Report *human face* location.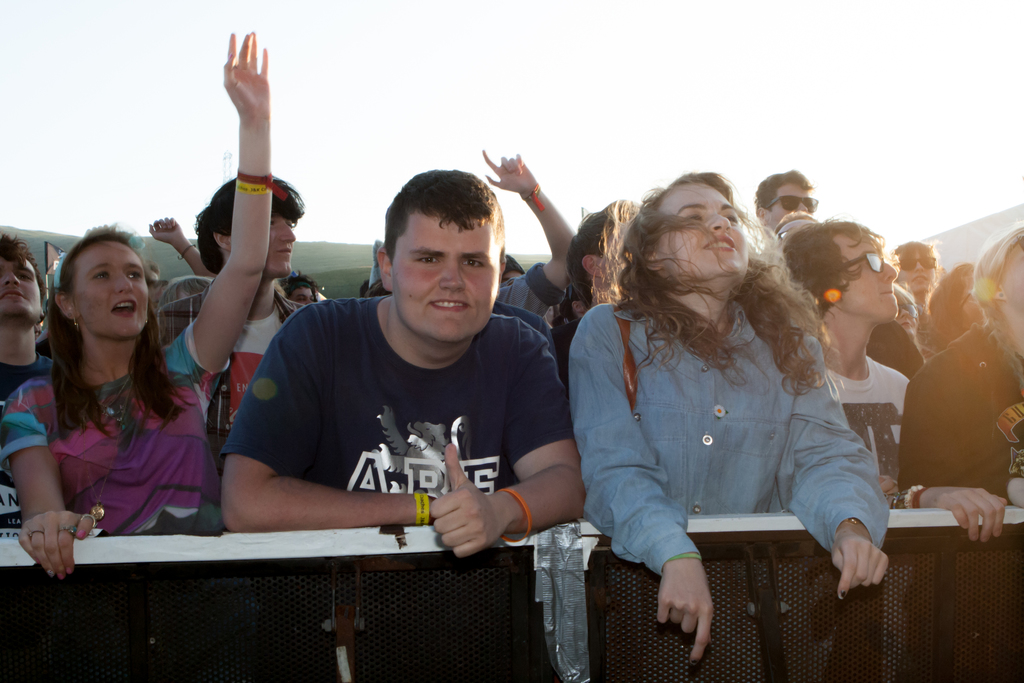
Report: <region>502, 273, 522, 279</region>.
